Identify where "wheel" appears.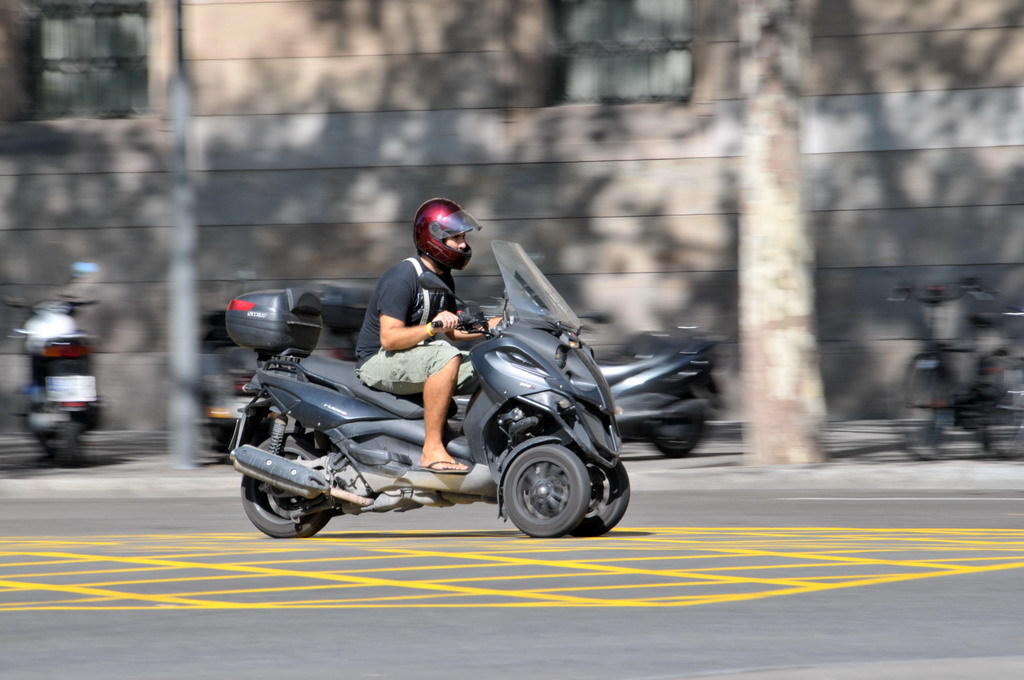
Appears at (501,447,579,535).
